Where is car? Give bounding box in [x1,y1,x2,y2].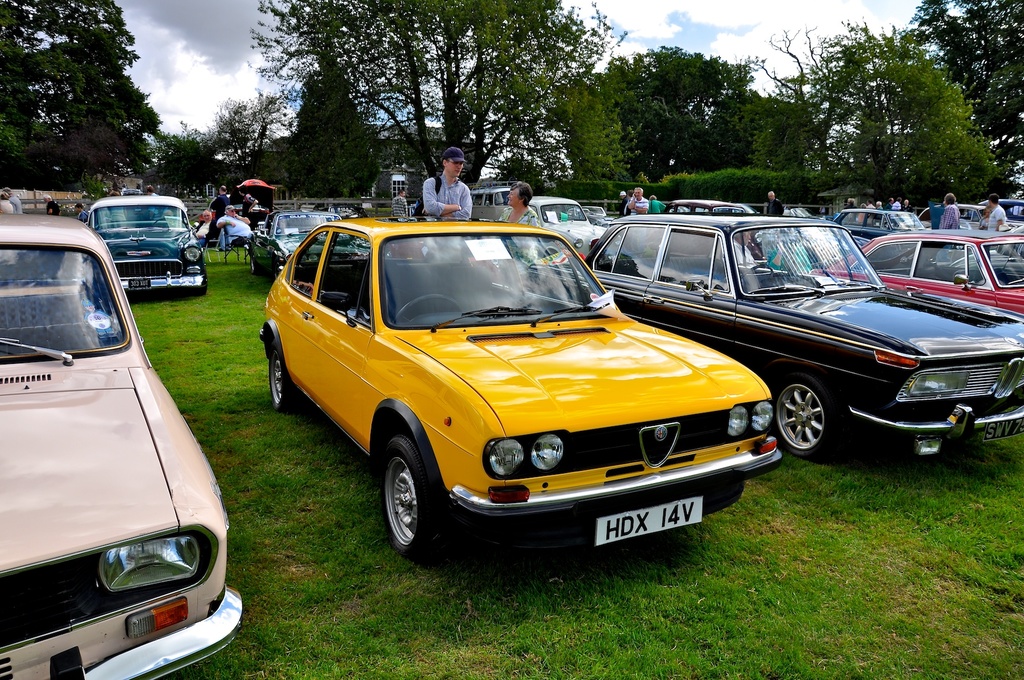
[666,200,752,218].
